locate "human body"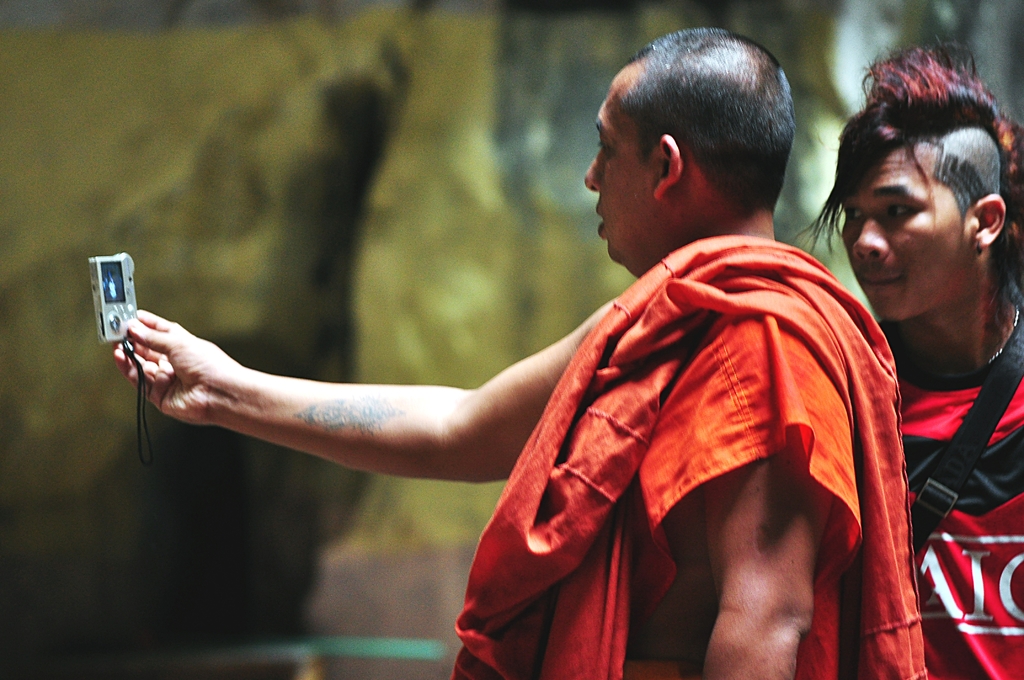
(278,74,927,668)
